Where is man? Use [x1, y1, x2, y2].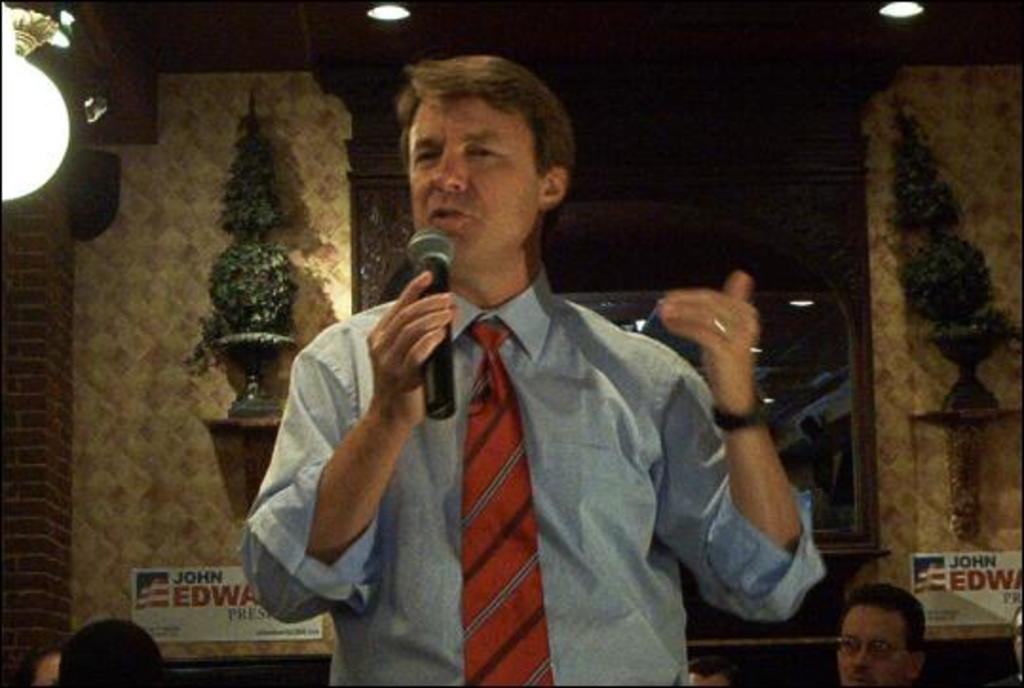
[832, 561, 933, 686].
